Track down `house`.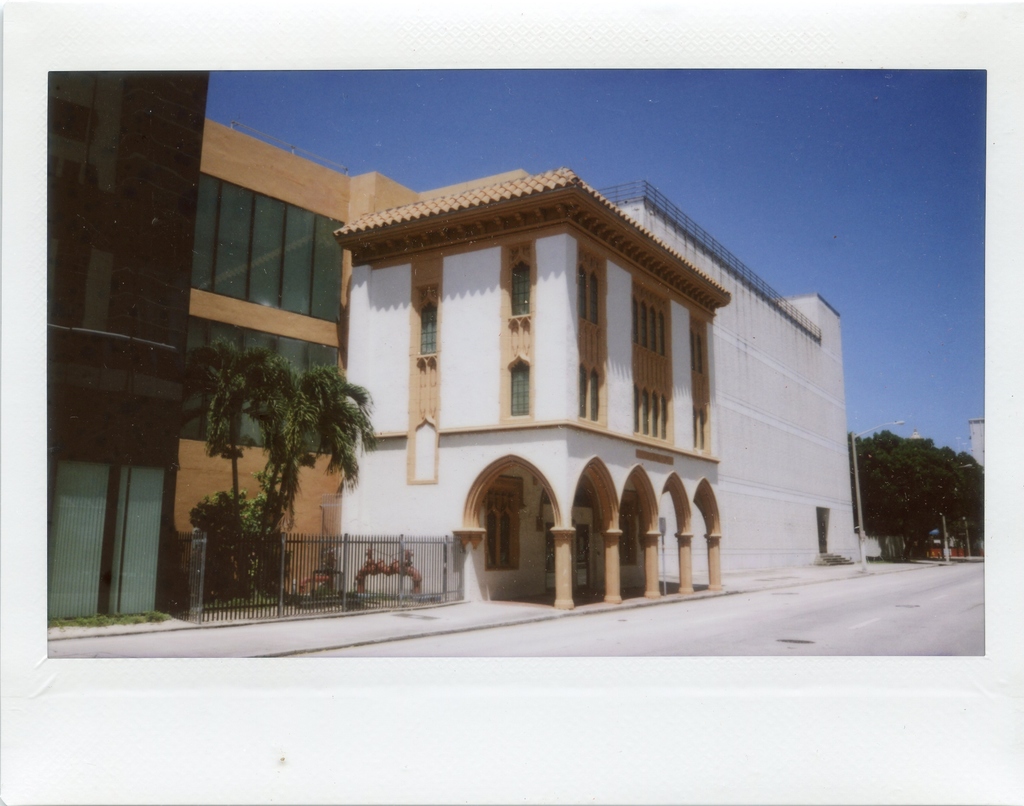
Tracked to x1=172 y1=119 x2=420 y2=604.
